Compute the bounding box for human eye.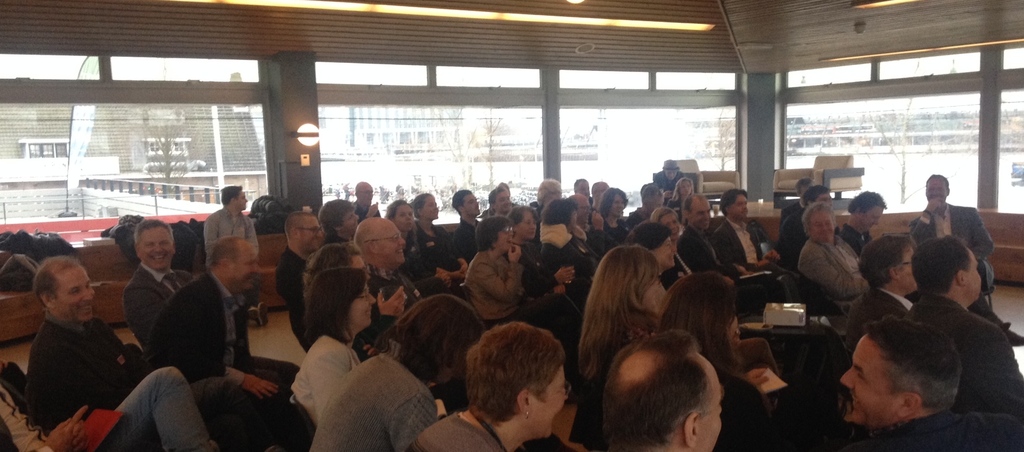
<region>525, 221, 530, 225</region>.
